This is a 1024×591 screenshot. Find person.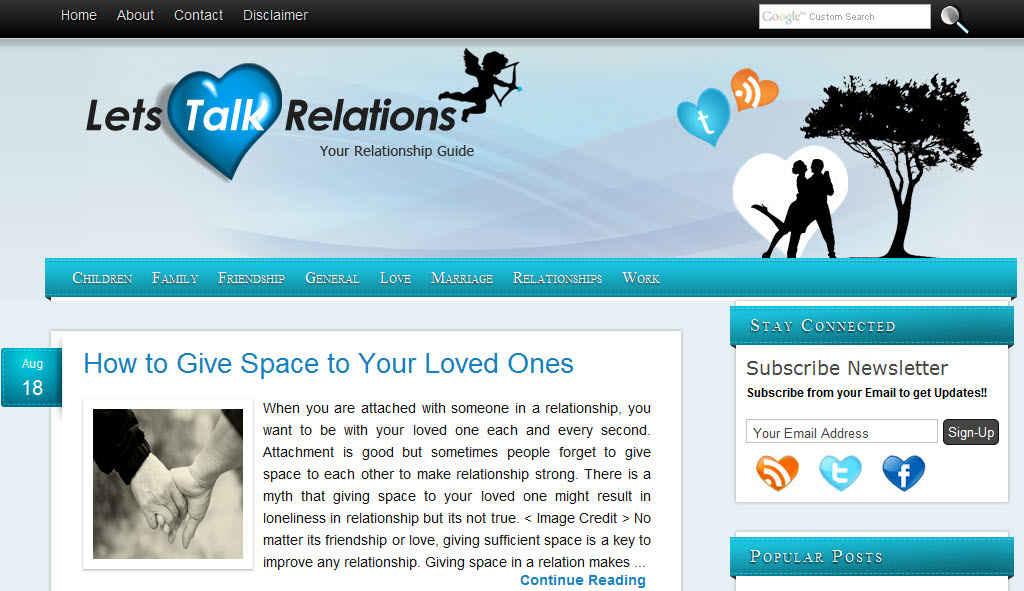
Bounding box: 158/404/245/545.
